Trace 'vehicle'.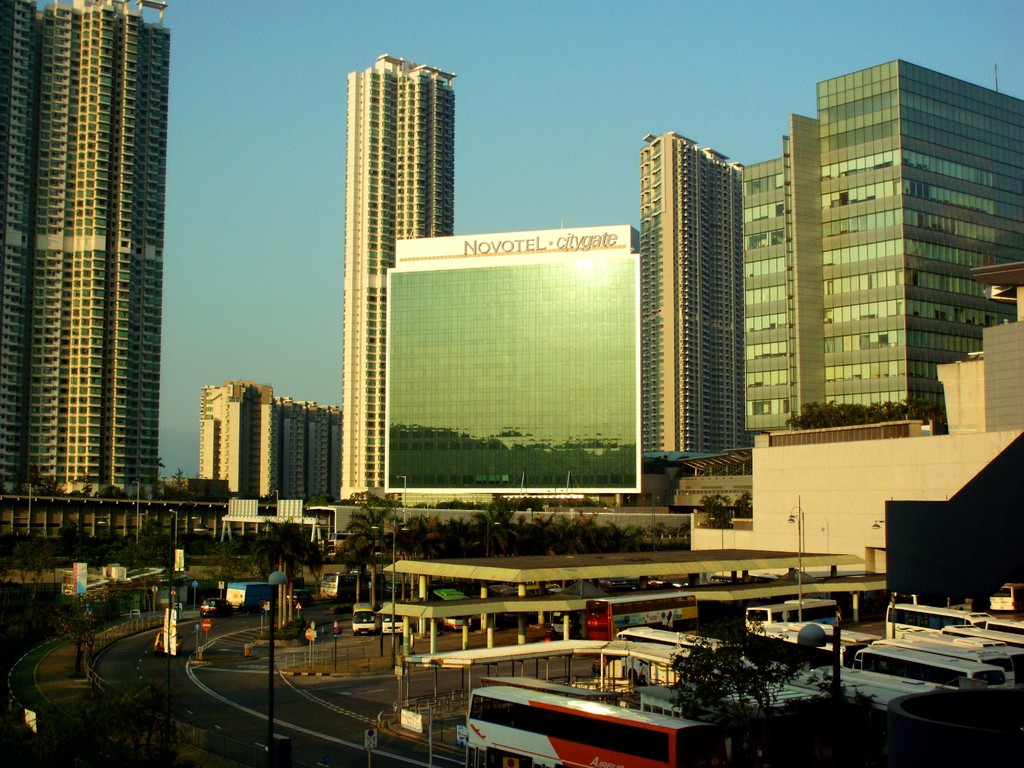
Traced to [left=462, top=664, right=730, bottom=758].
